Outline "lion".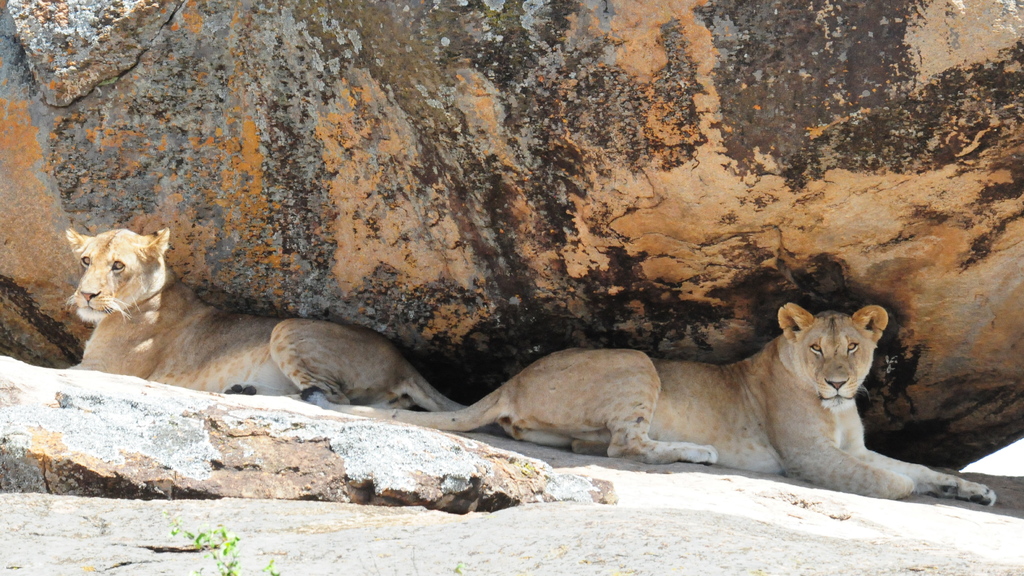
Outline: x1=58 y1=228 x2=479 y2=416.
